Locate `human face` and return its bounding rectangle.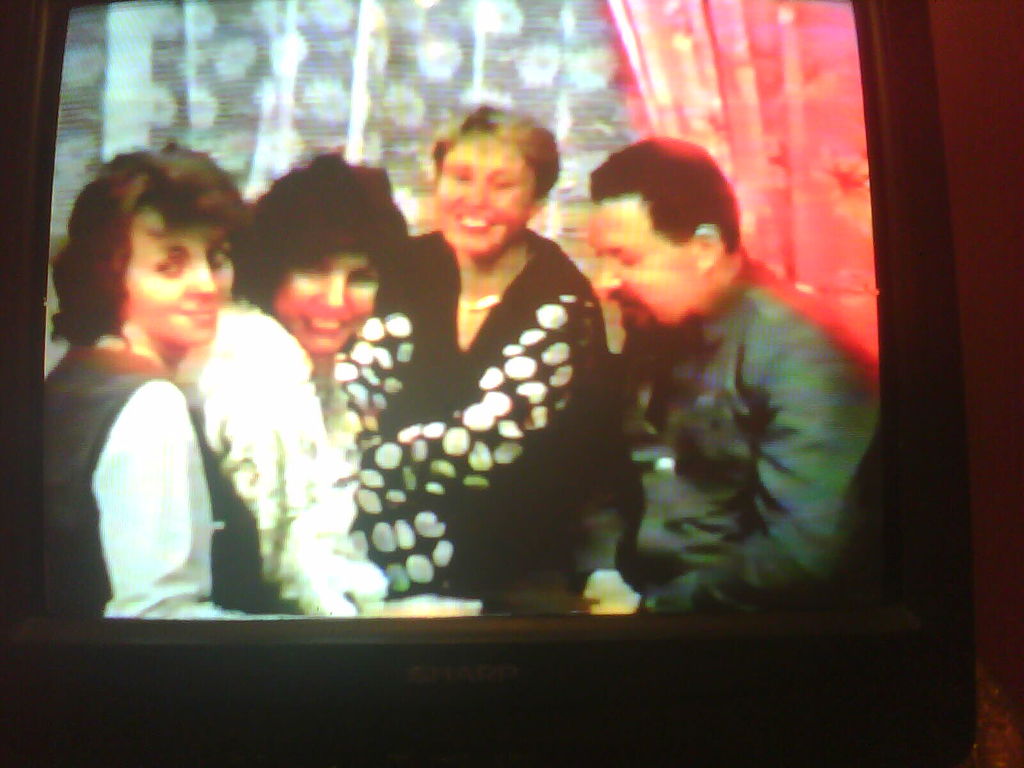
bbox(136, 216, 233, 368).
